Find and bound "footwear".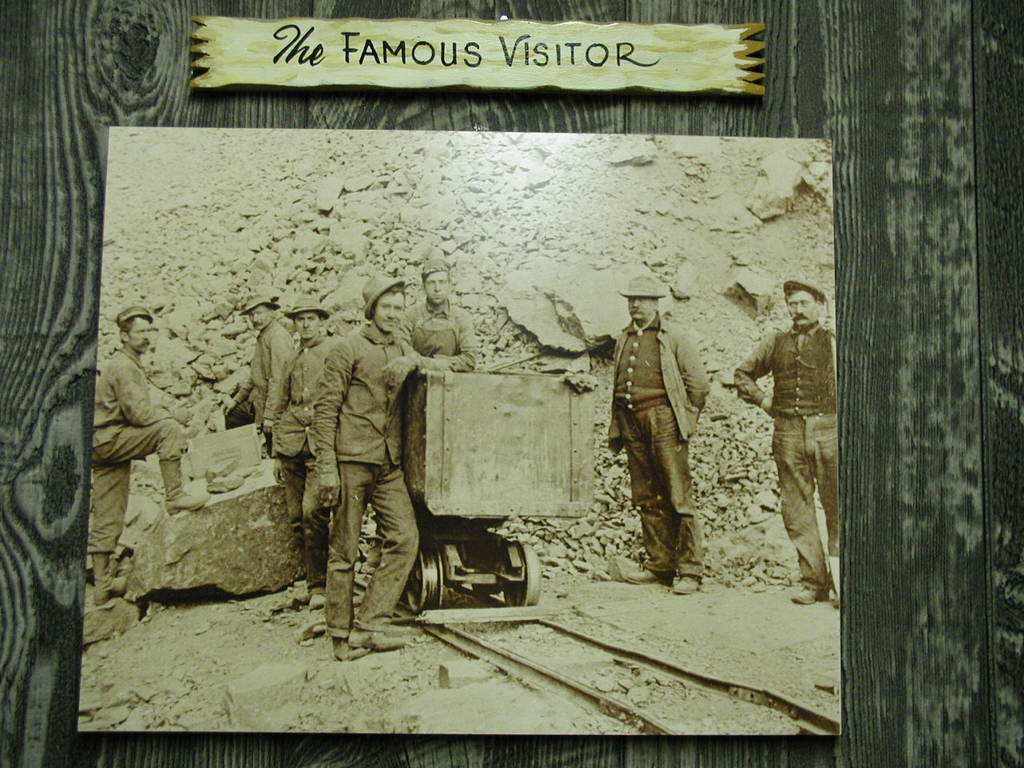
Bound: 310/596/328/608.
